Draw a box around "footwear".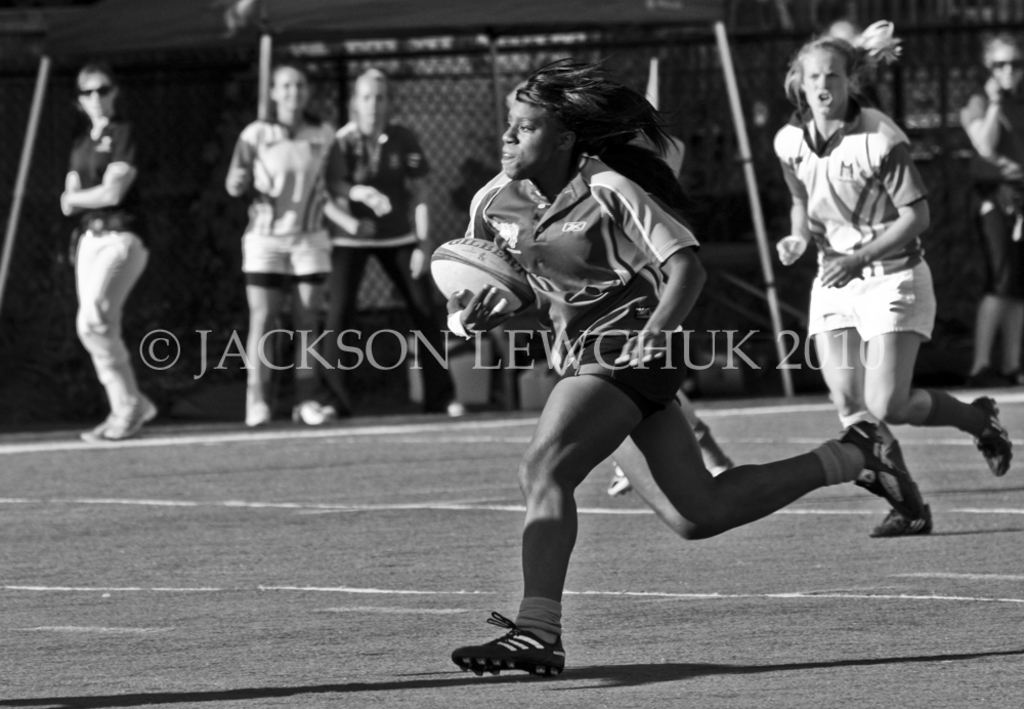
pyautogui.locateOnScreen(868, 506, 933, 533).
